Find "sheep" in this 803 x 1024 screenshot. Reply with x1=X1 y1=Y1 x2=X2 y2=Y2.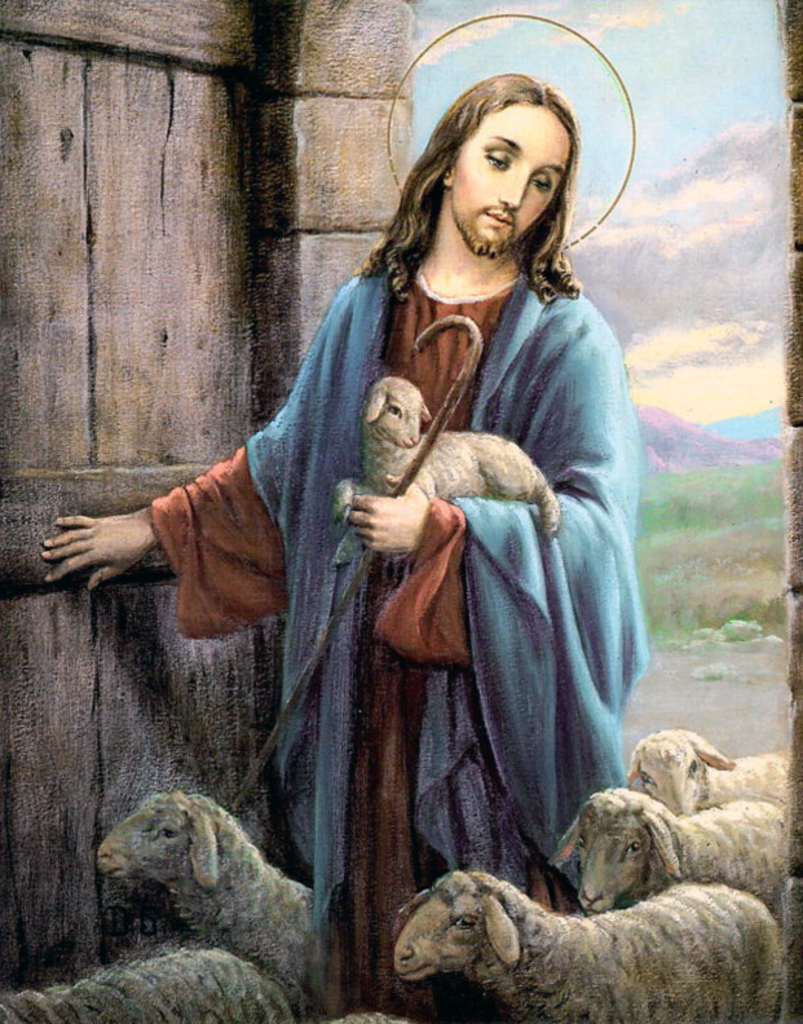
x1=326 y1=372 x2=556 y2=574.
